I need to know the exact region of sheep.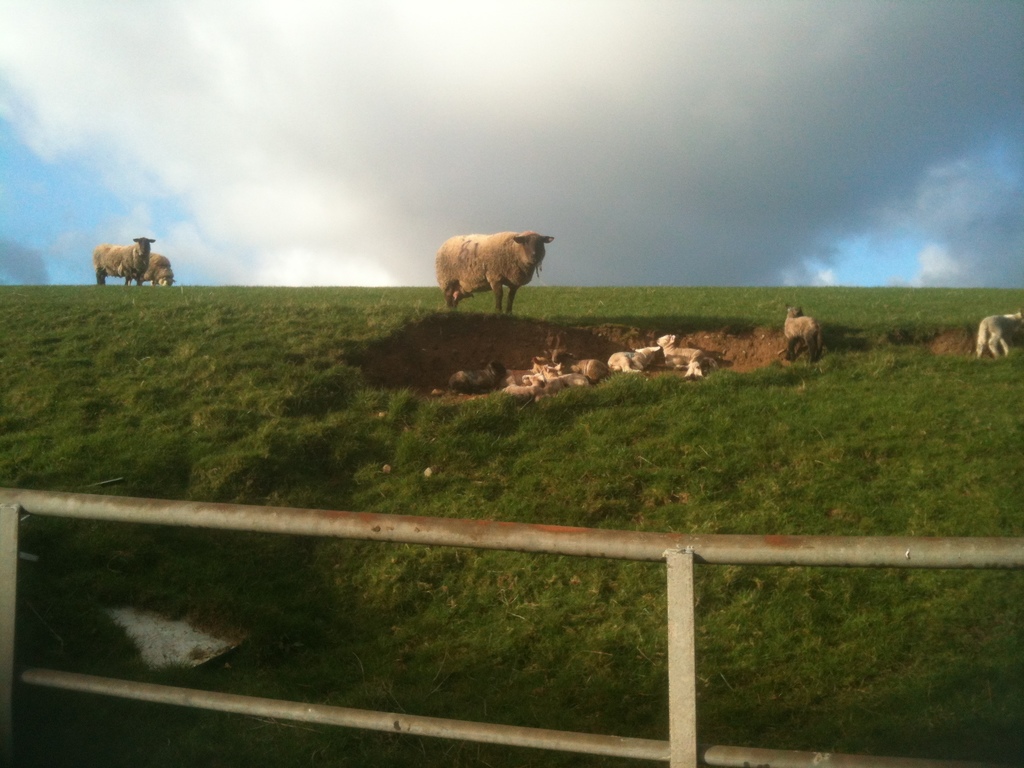
Region: bbox(145, 255, 174, 285).
